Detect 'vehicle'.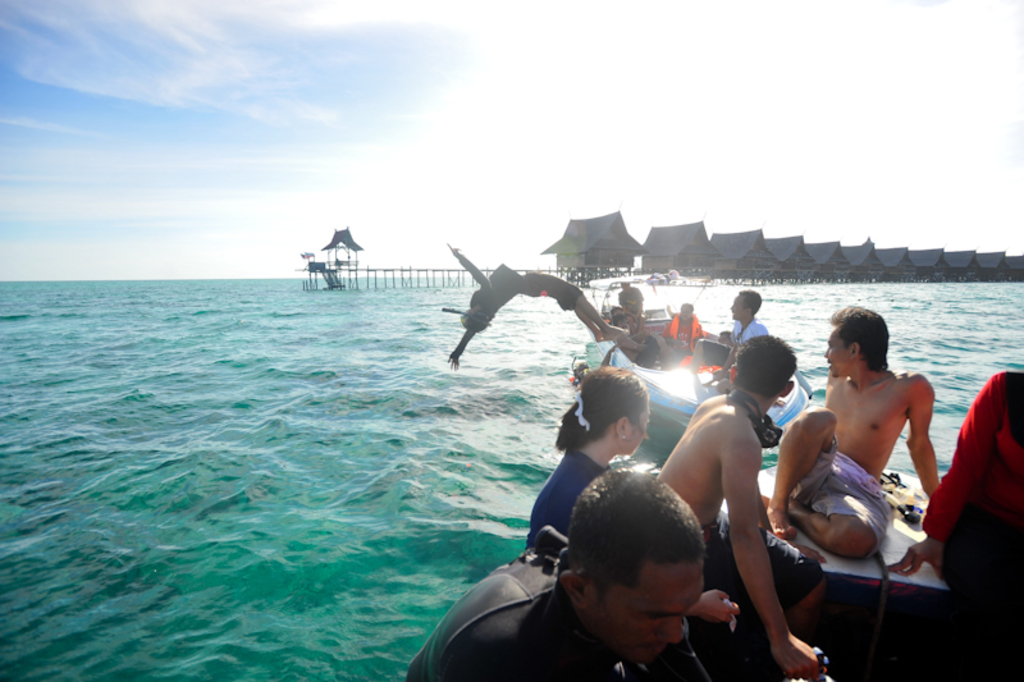
Detected at left=591, top=307, right=813, bottom=432.
